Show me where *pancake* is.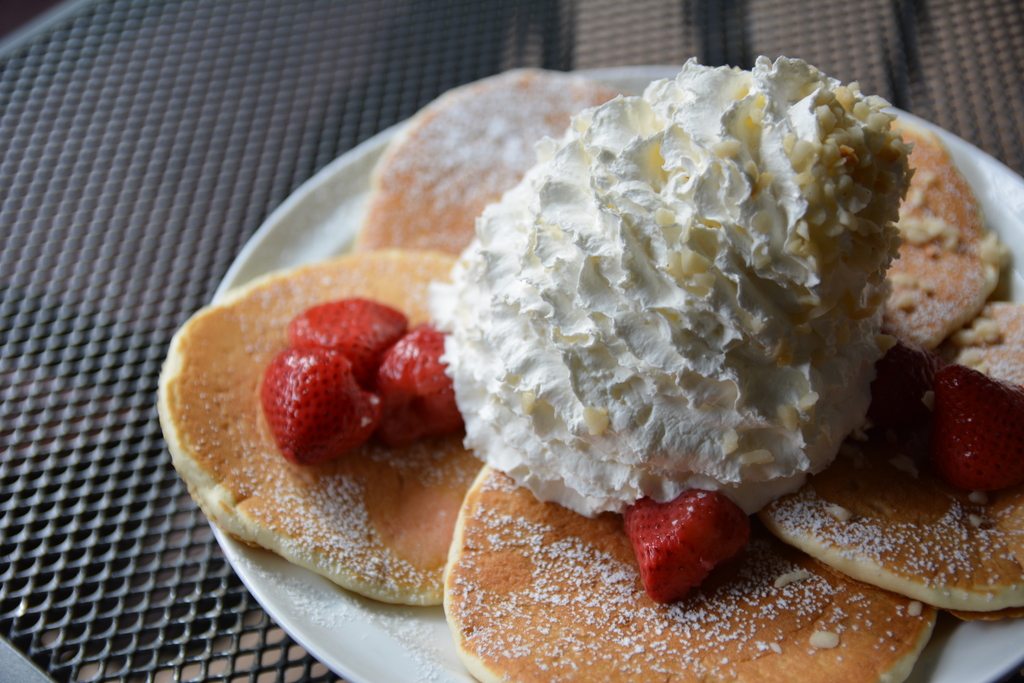
*pancake* is at select_region(444, 462, 938, 682).
